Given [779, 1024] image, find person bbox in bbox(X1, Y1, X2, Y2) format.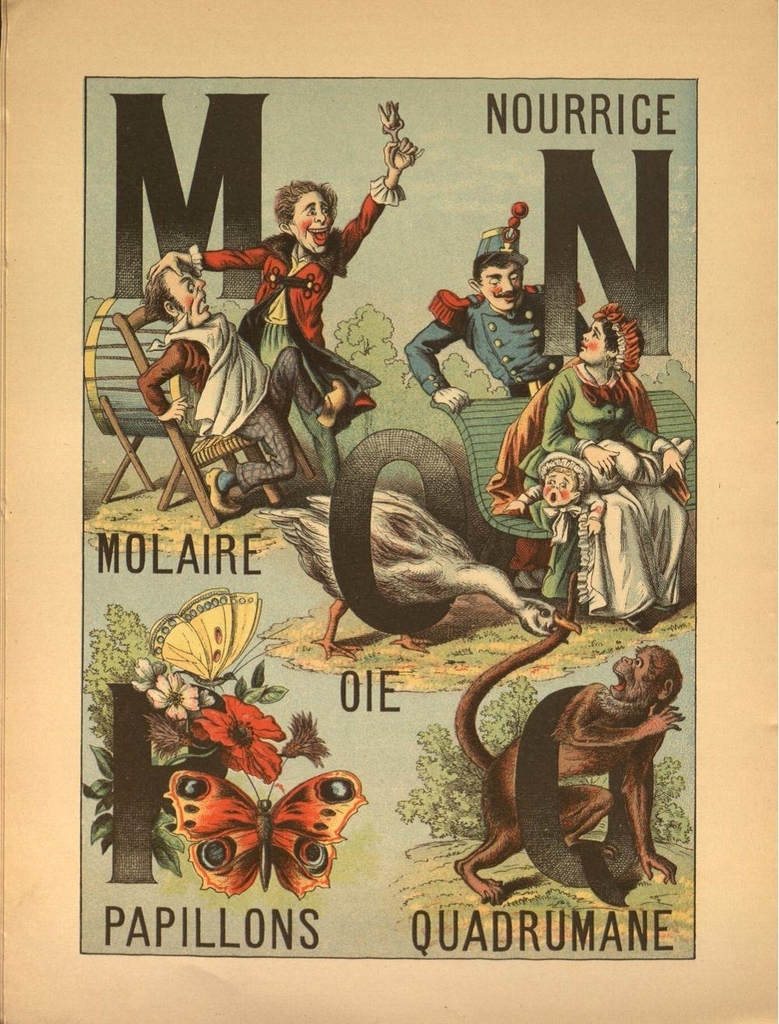
bbox(132, 263, 347, 517).
